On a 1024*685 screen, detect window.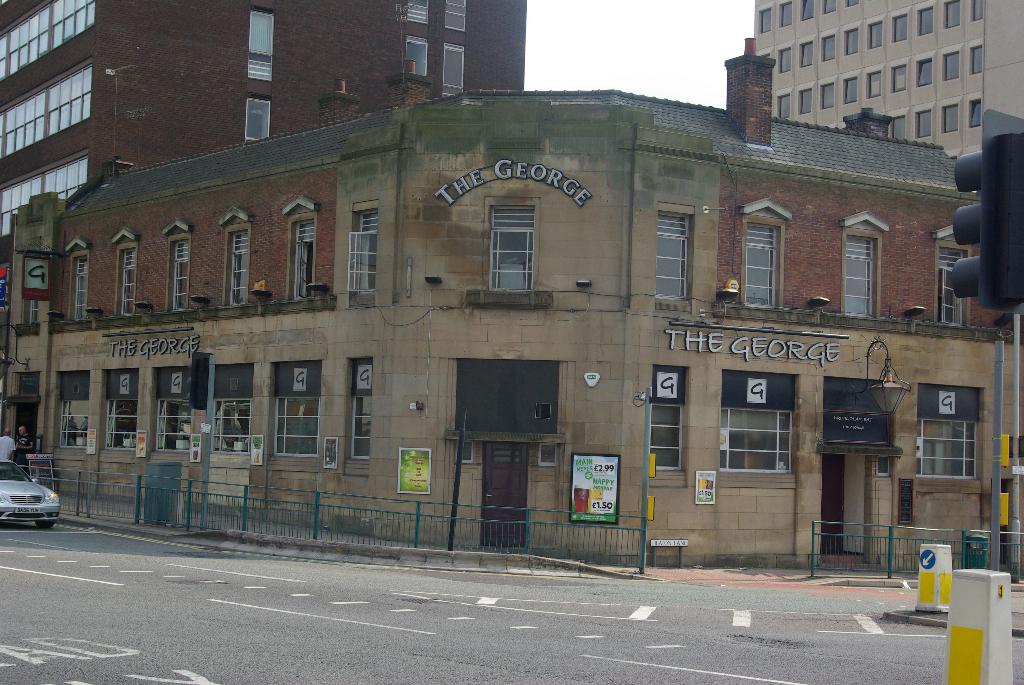
bbox=(945, 0, 957, 30).
